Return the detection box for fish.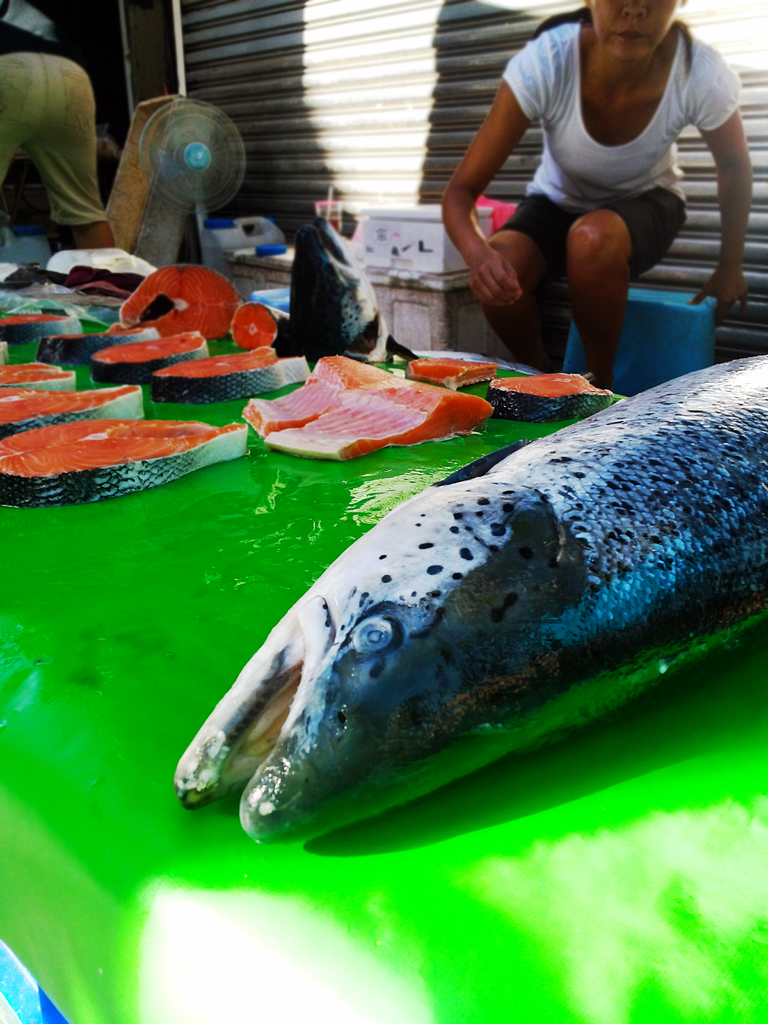
(40,326,156,371).
